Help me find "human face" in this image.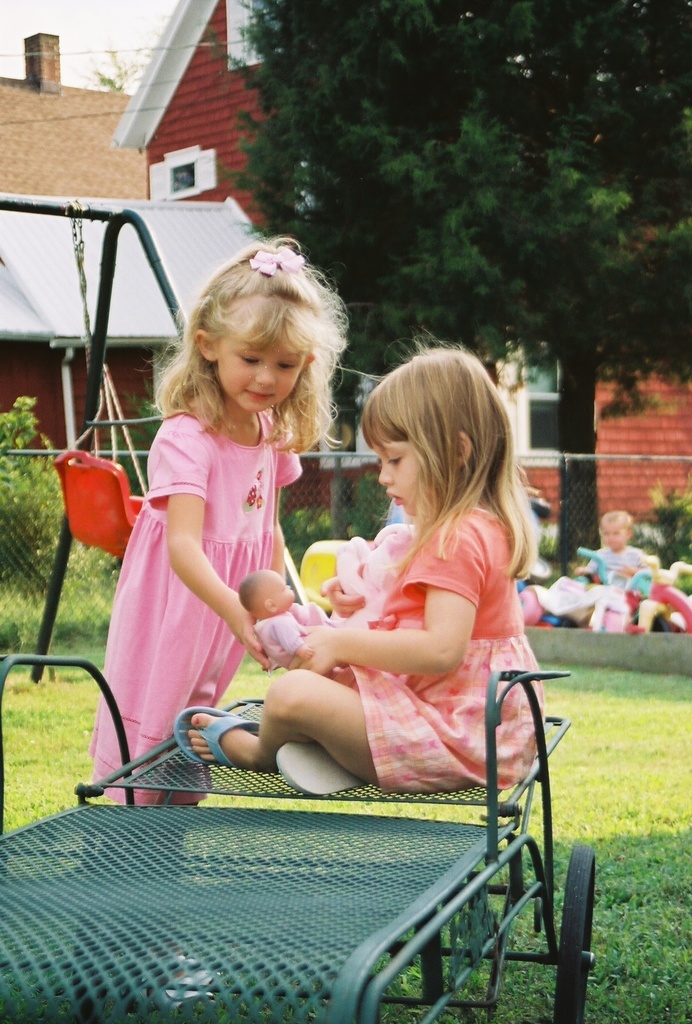
Found it: (left=276, top=573, right=293, bottom=608).
